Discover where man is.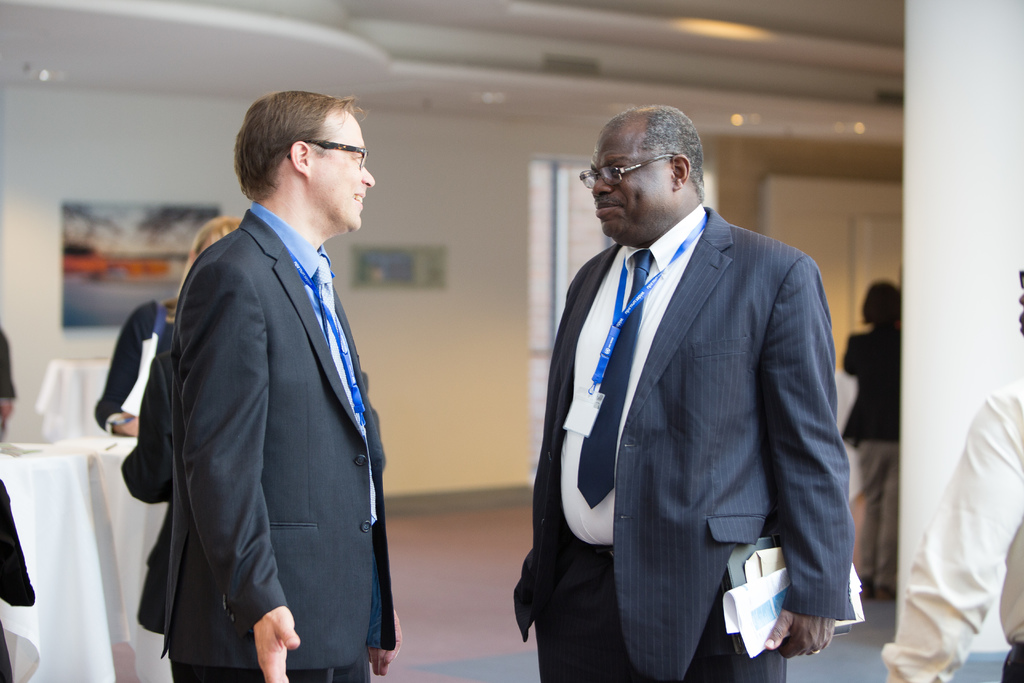
Discovered at <region>880, 263, 1023, 682</region>.
